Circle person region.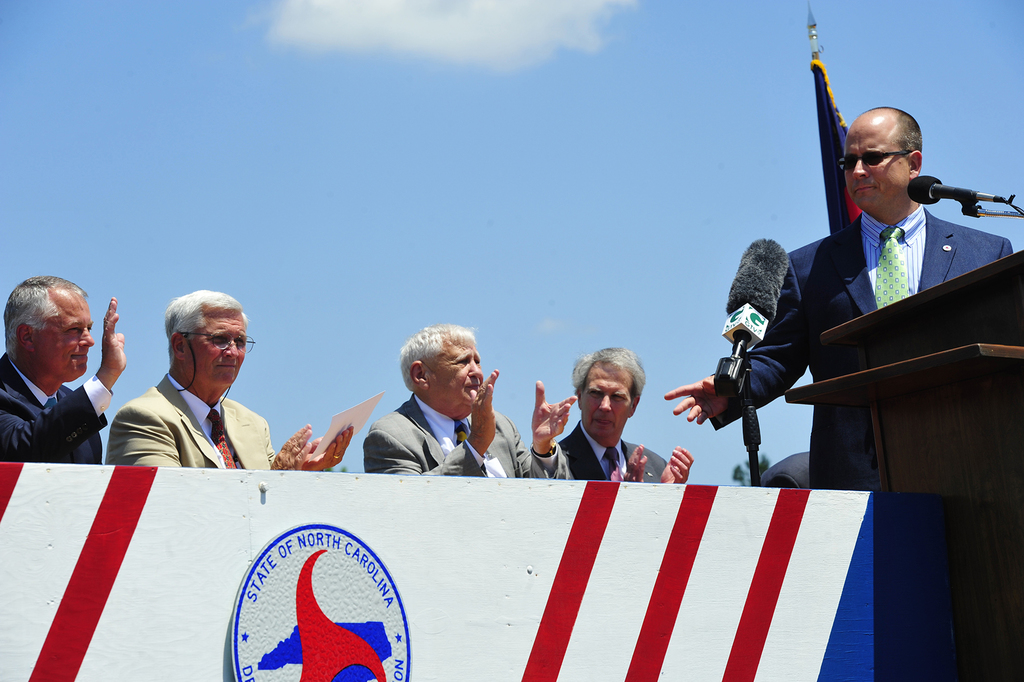
Region: bbox=[360, 322, 529, 481].
